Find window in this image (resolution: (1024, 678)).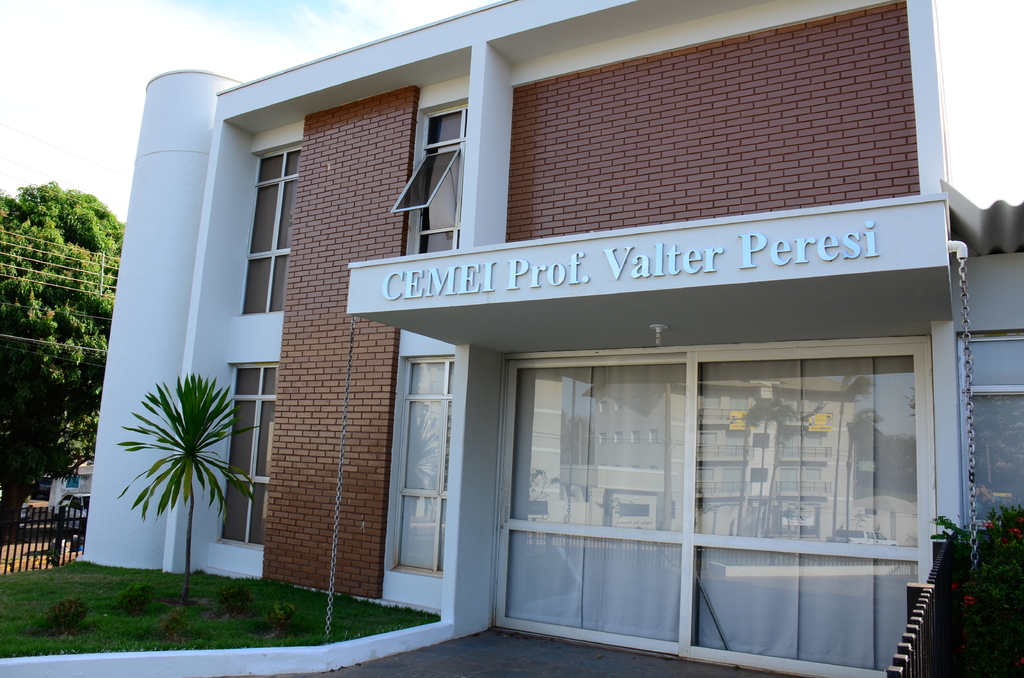
x1=956 y1=323 x2=1023 y2=536.
